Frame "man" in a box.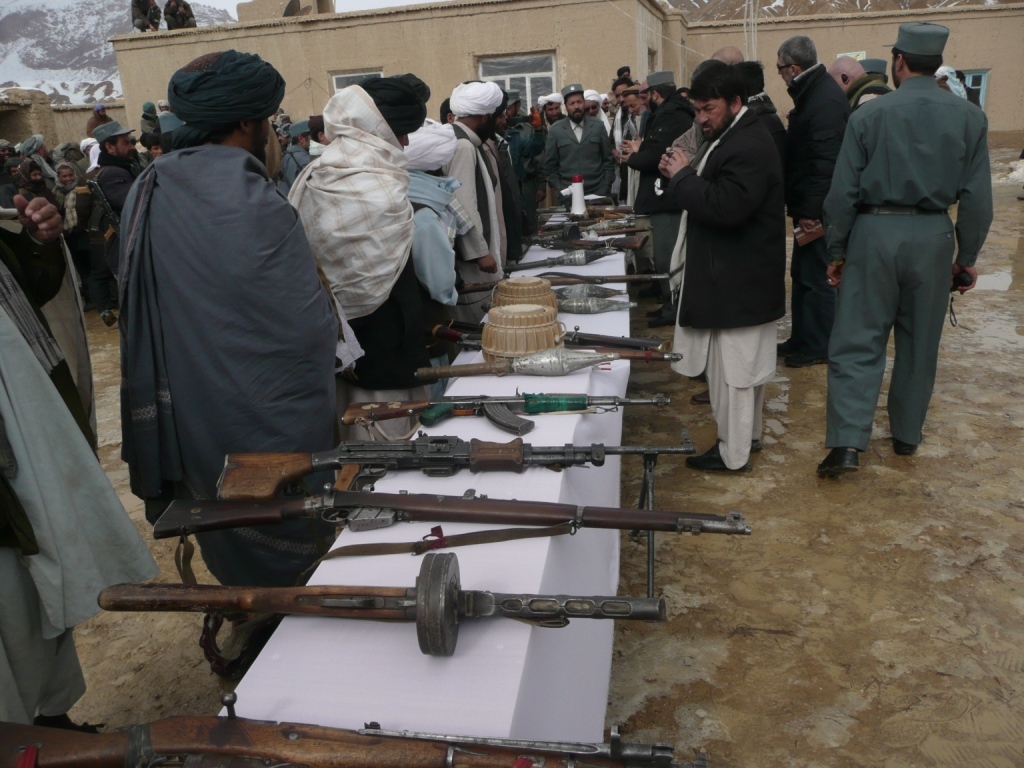
detection(159, 100, 168, 112).
